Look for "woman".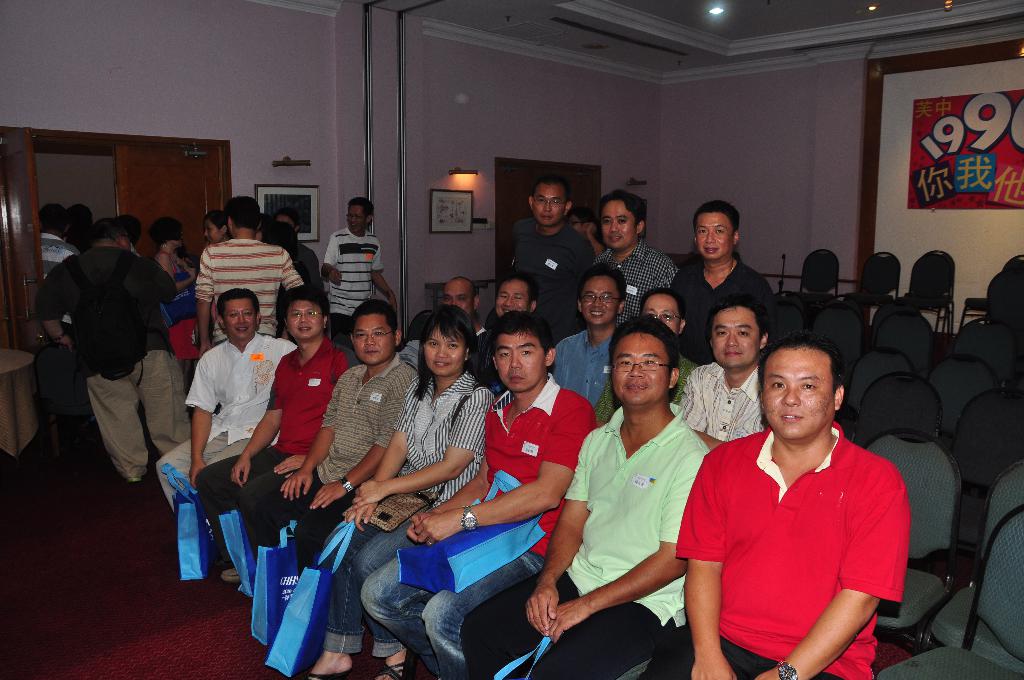
Found: region(155, 214, 202, 375).
